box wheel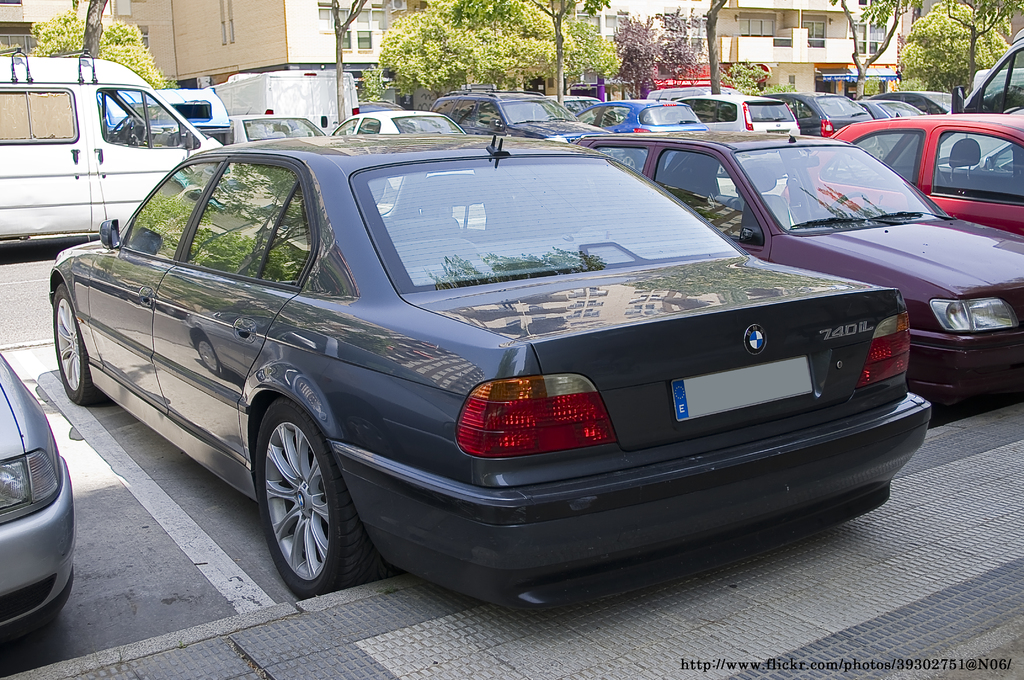
BBox(55, 282, 102, 407)
